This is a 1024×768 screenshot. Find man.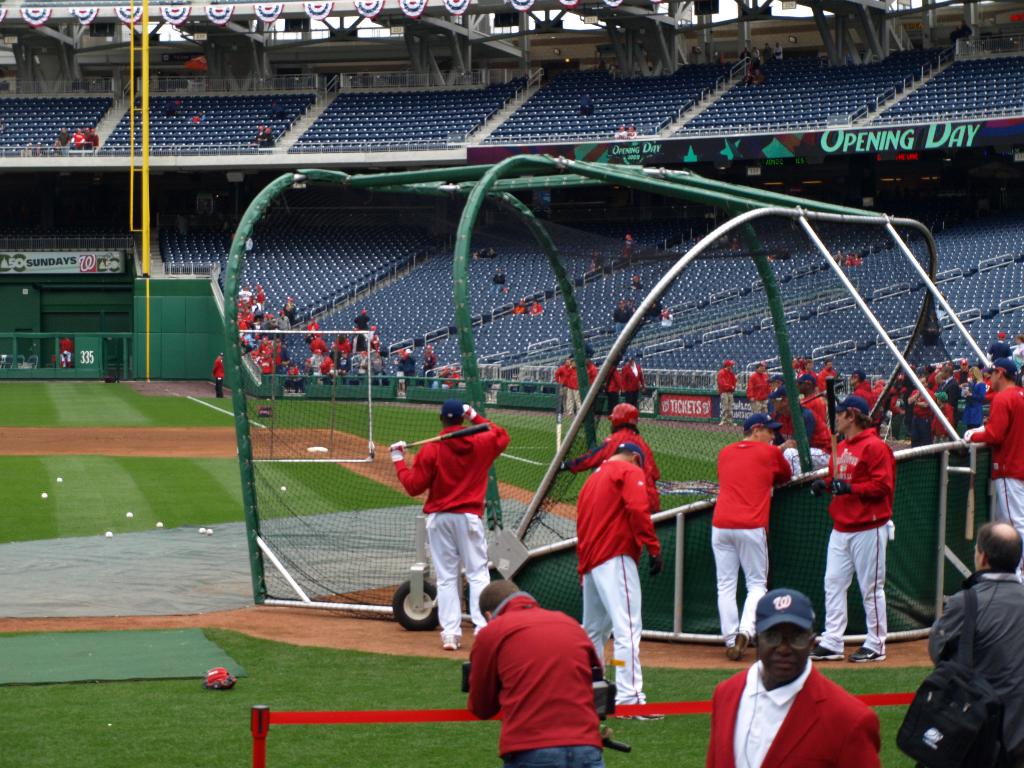
Bounding box: (382, 397, 510, 653).
